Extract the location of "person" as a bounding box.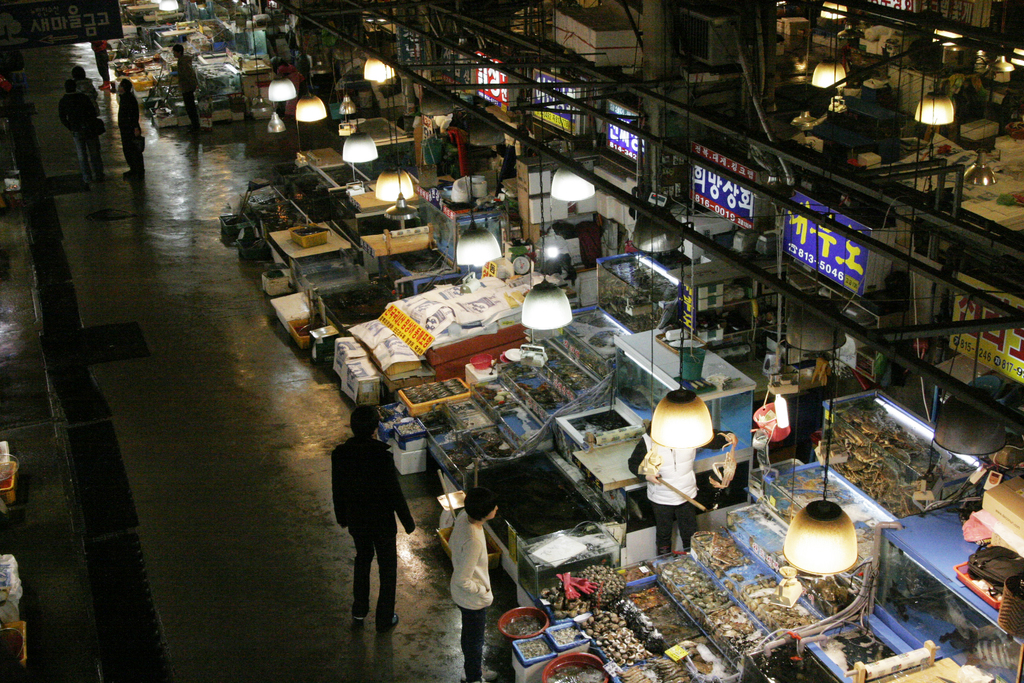
x1=447, y1=490, x2=490, y2=682.
